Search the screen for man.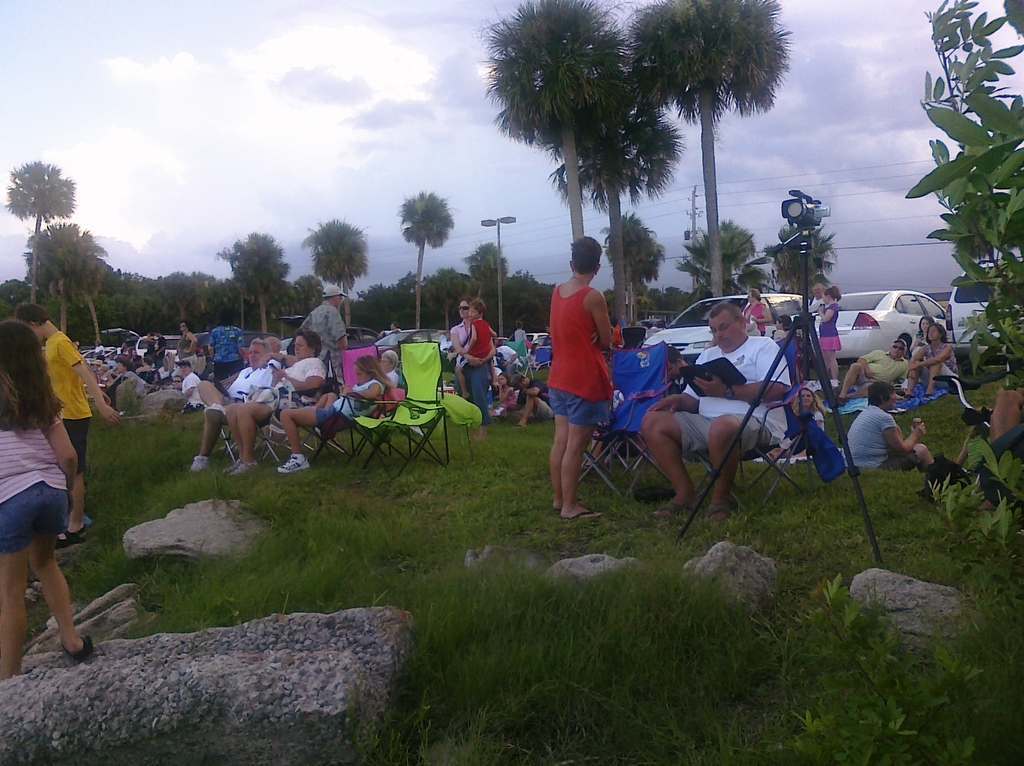
Found at (648, 279, 792, 526).
